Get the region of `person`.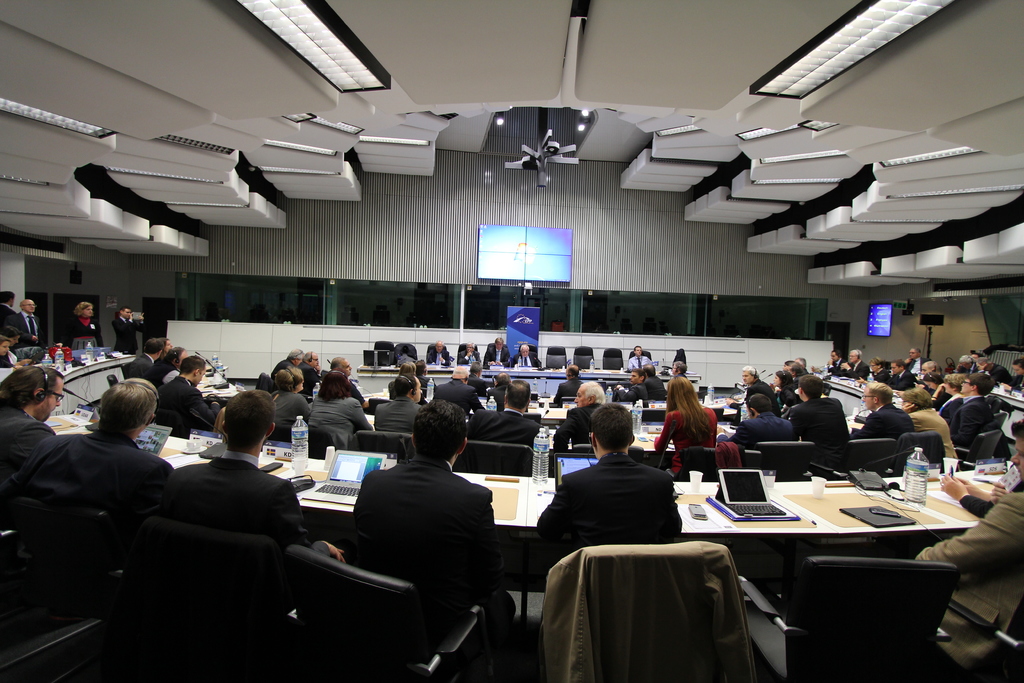
[0, 375, 173, 572].
